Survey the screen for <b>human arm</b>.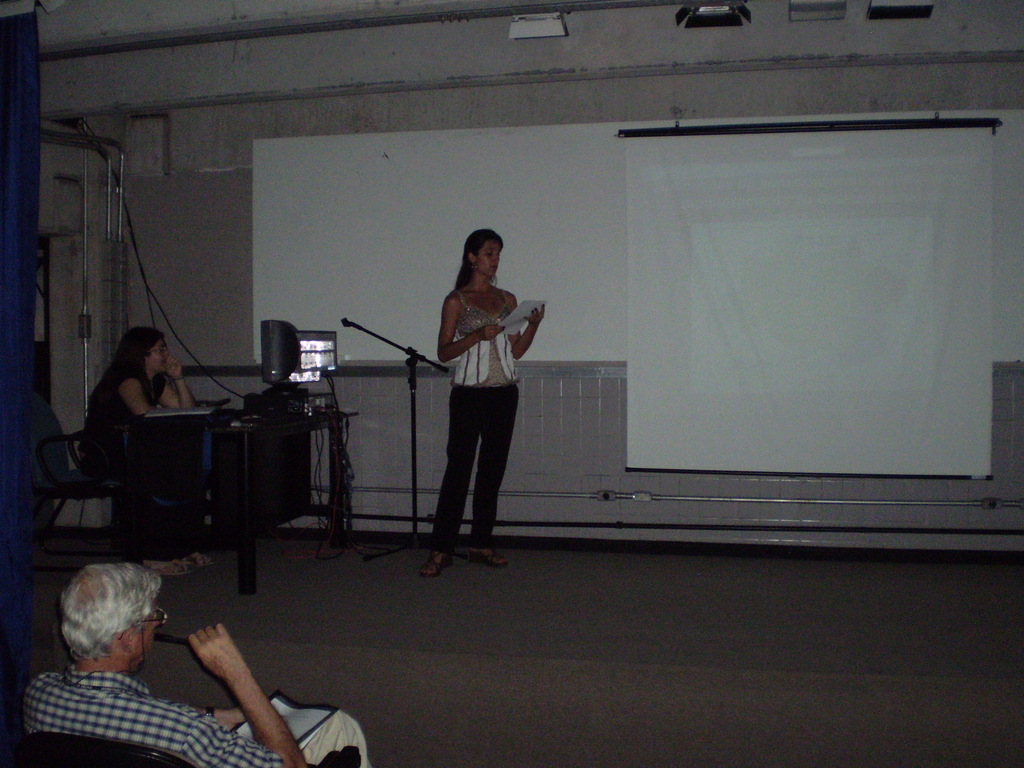
Survey found: {"x1": 152, "y1": 352, "x2": 196, "y2": 412}.
